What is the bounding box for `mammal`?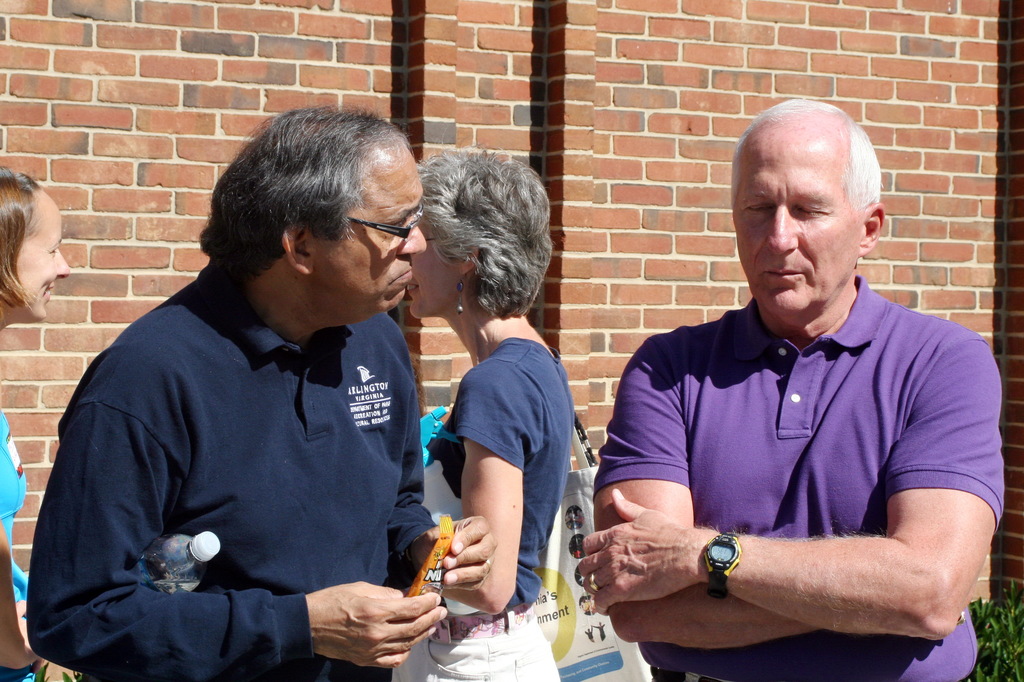
[x1=394, y1=145, x2=579, y2=681].
